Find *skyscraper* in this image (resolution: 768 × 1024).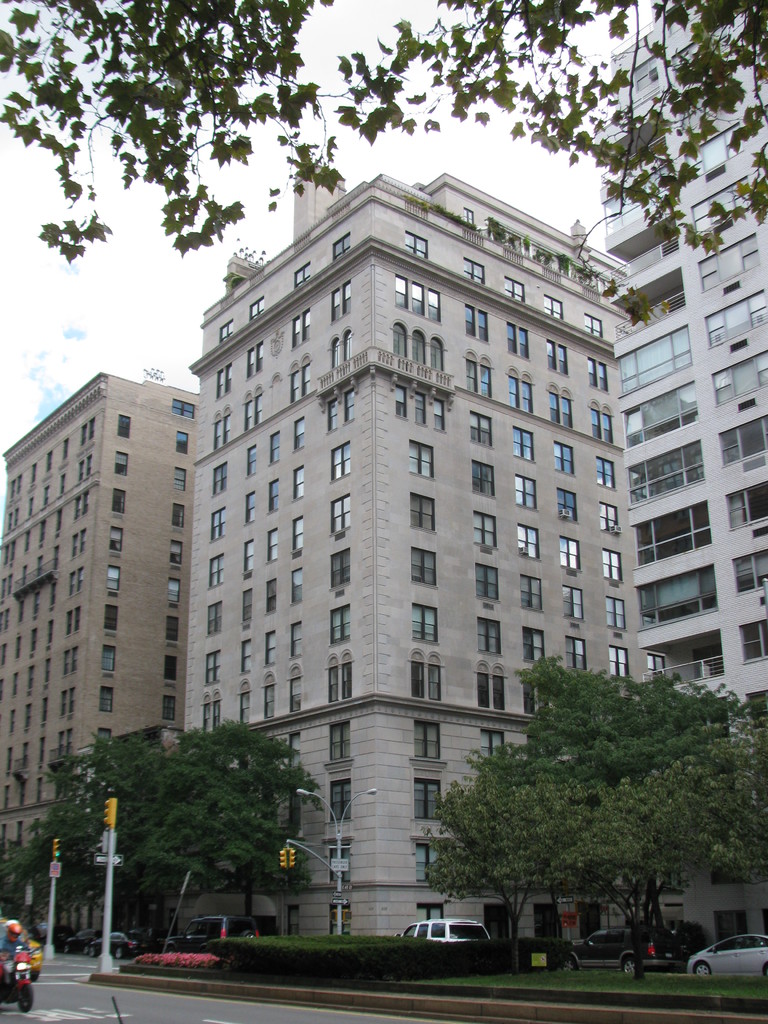
{"x1": 170, "y1": 154, "x2": 672, "y2": 936}.
